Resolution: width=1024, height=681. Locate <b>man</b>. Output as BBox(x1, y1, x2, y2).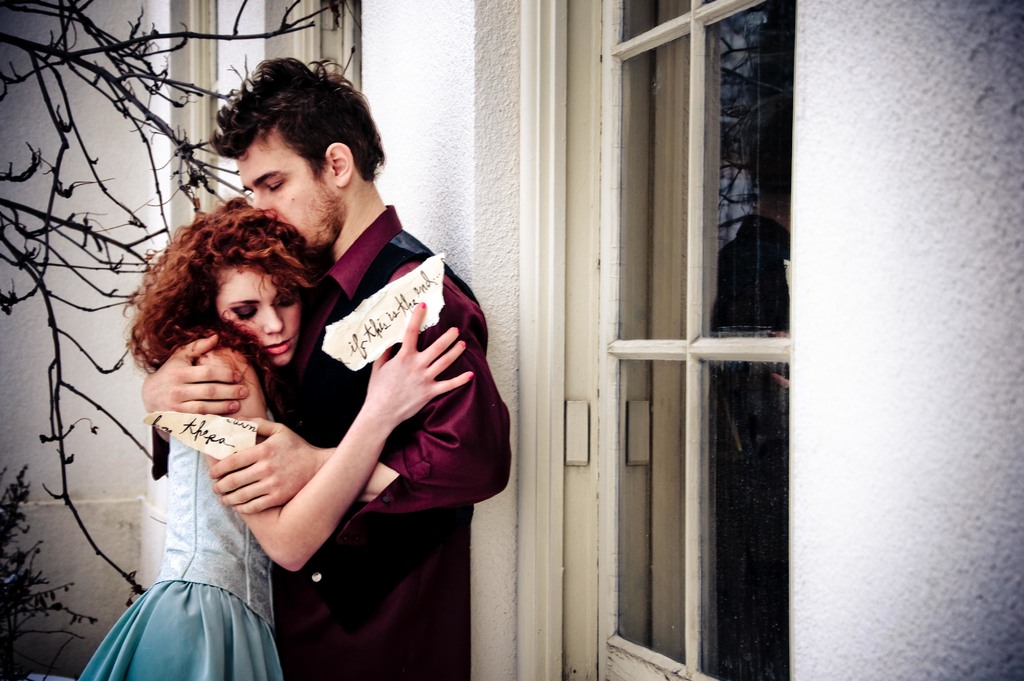
BBox(201, 88, 505, 624).
